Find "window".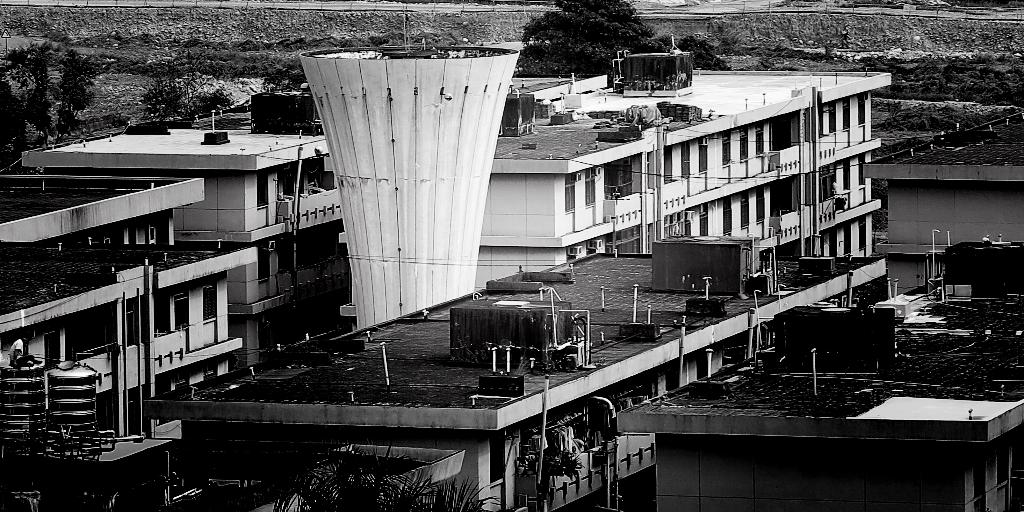
722 132 728 166.
